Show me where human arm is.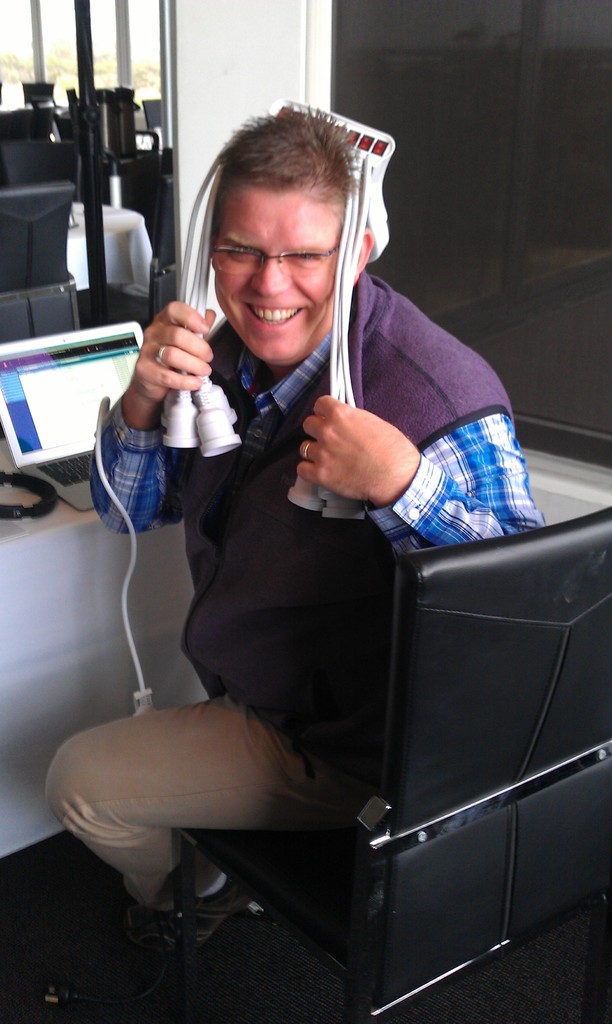
human arm is at left=95, top=305, right=214, bottom=536.
